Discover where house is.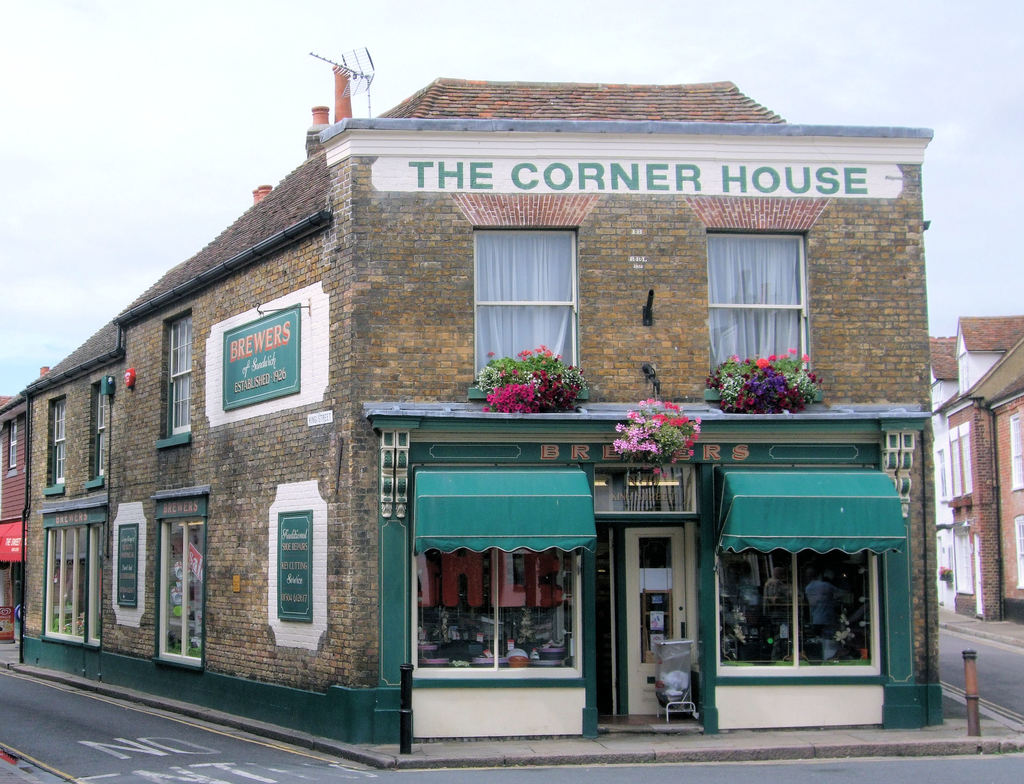
Discovered at [924,319,1023,625].
